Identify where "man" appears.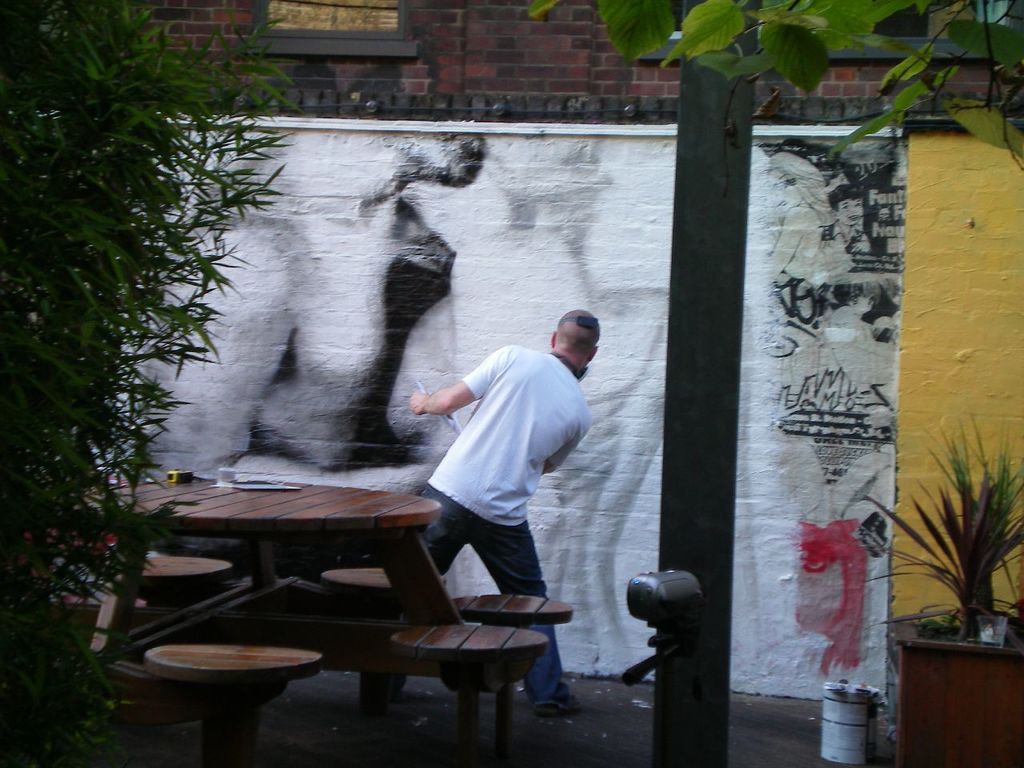
Appears at [400,305,605,659].
